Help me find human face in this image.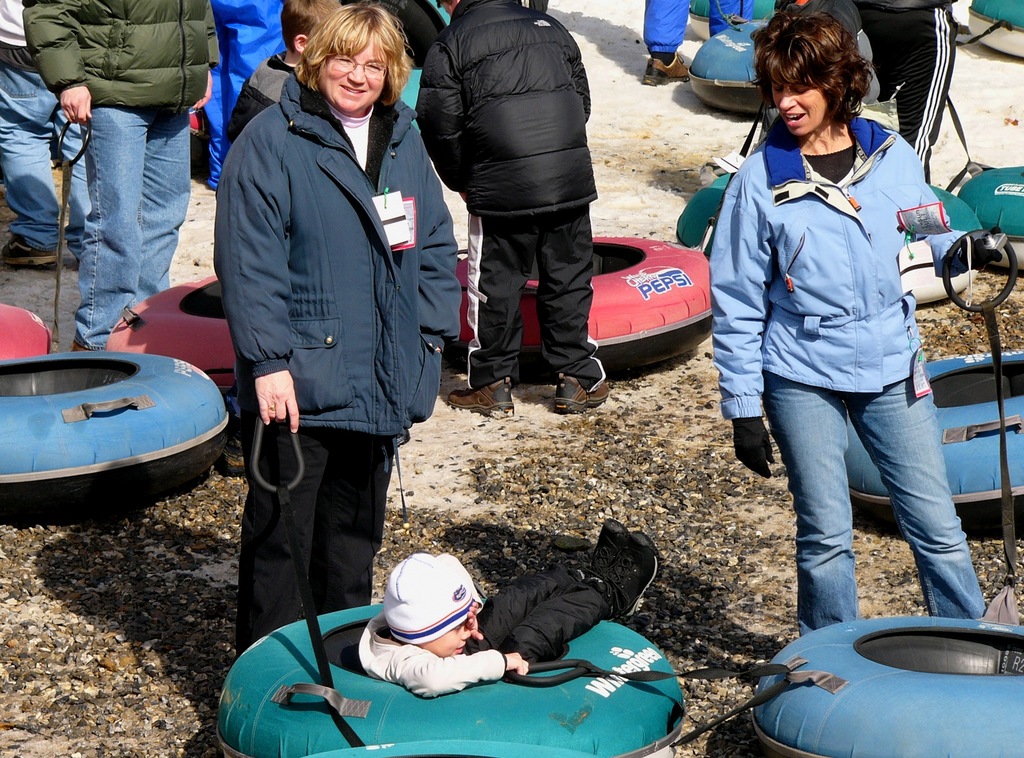
Found it: {"x1": 775, "y1": 73, "x2": 826, "y2": 133}.
